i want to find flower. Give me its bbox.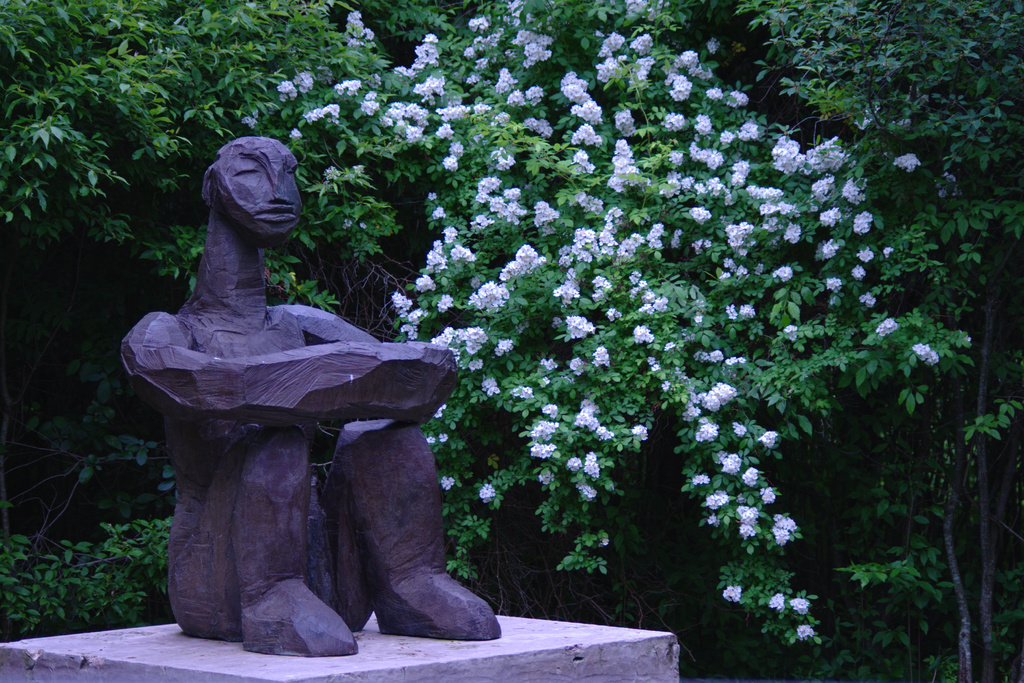
769,591,782,612.
